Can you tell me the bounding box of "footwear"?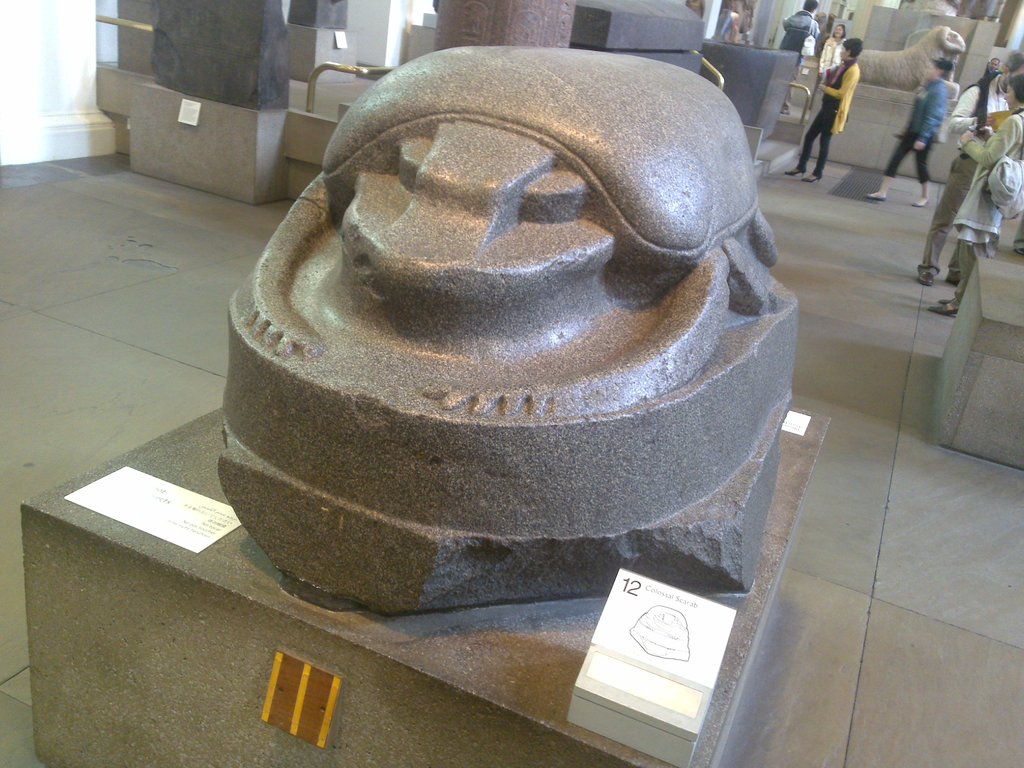
bbox=(915, 198, 928, 205).
